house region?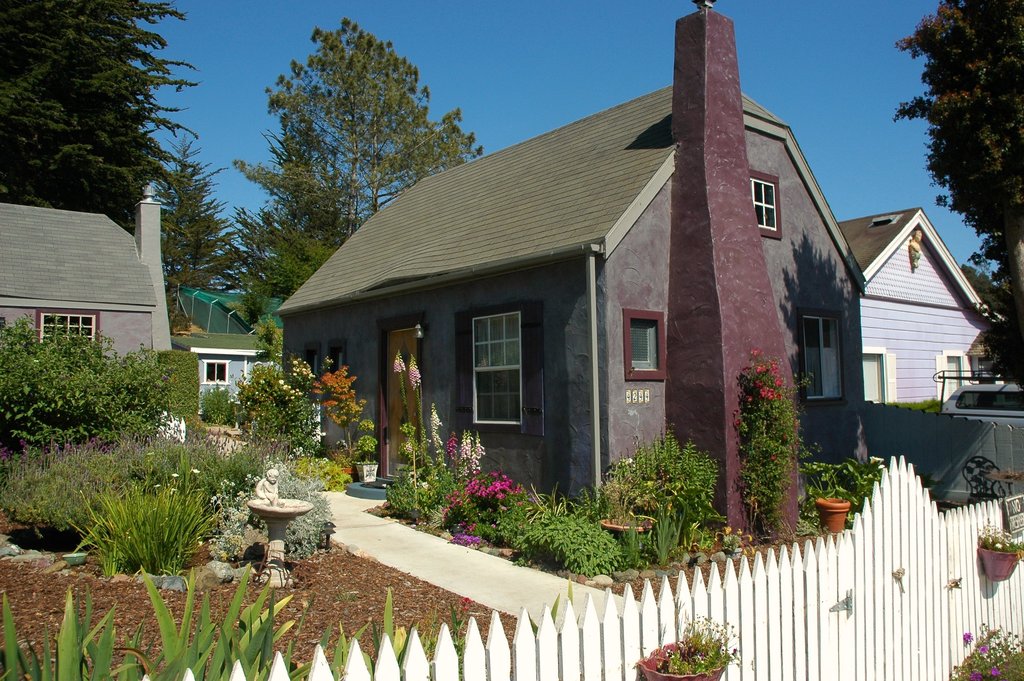
bbox=(294, 7, 917, 566)
